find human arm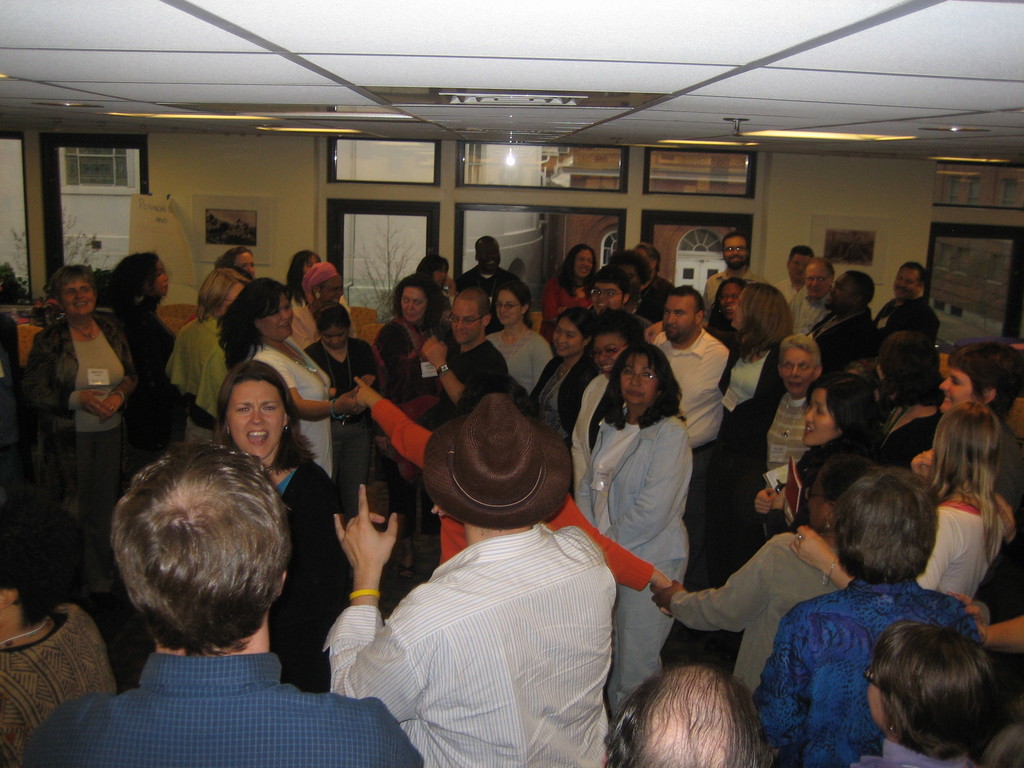
[305, 495, 407, 700]
